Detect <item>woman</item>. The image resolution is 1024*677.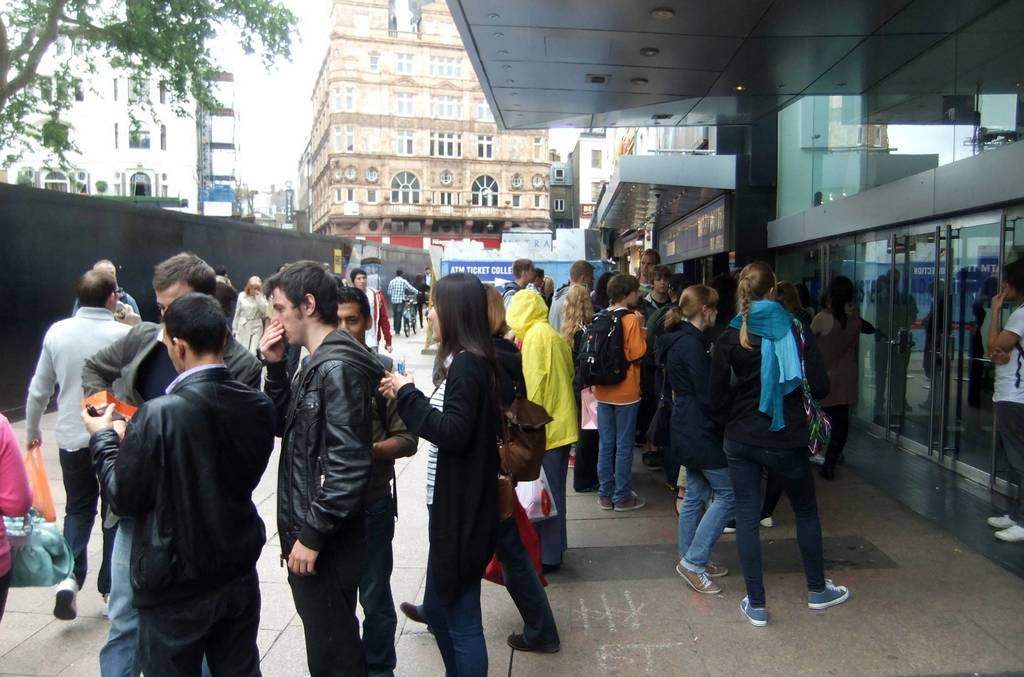
(721, 302, 832, 535).
